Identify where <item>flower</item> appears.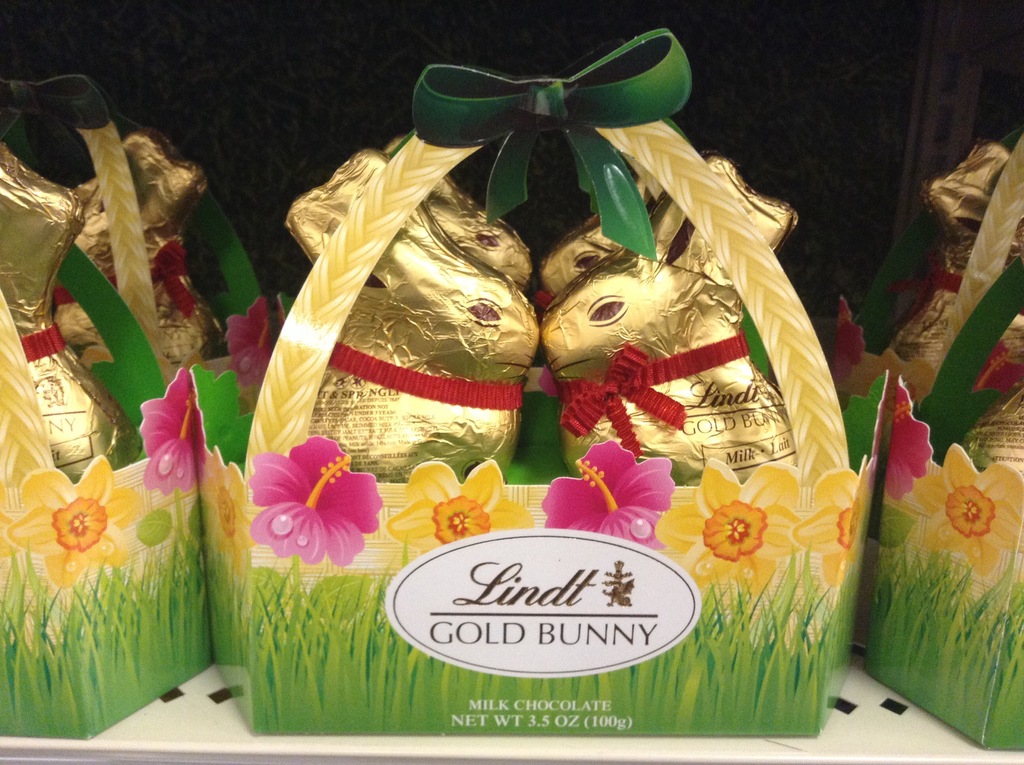
Appears at Rect(918, 440, 1023, 574).
